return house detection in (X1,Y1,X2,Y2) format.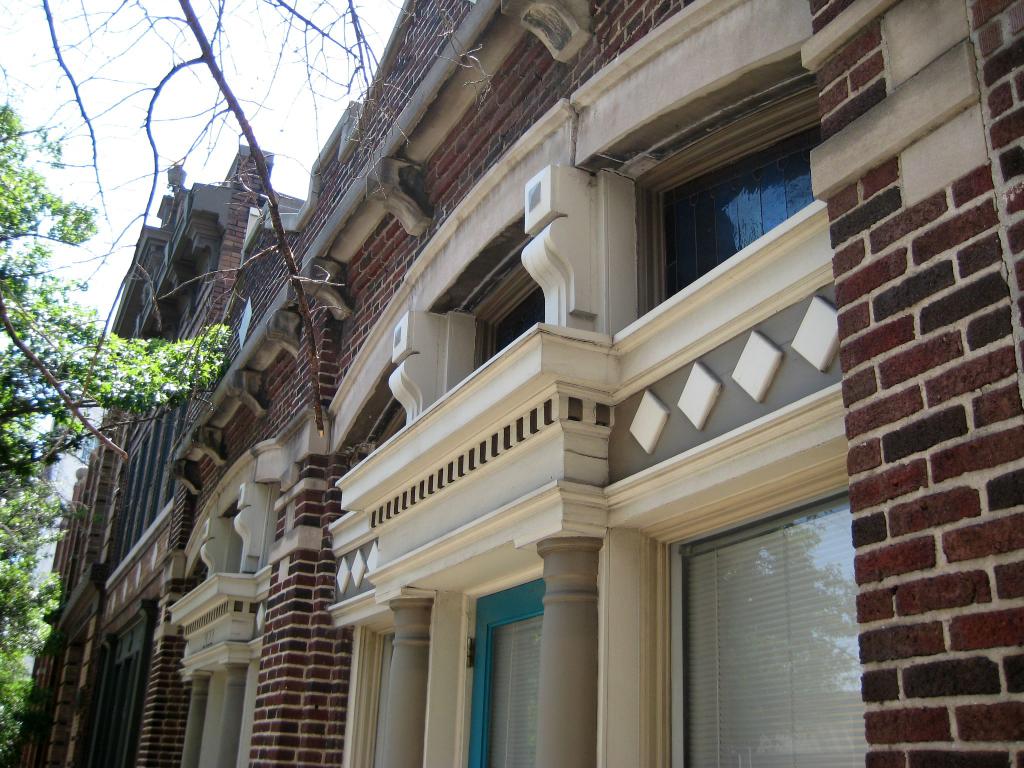
(163,0,1023,767).
